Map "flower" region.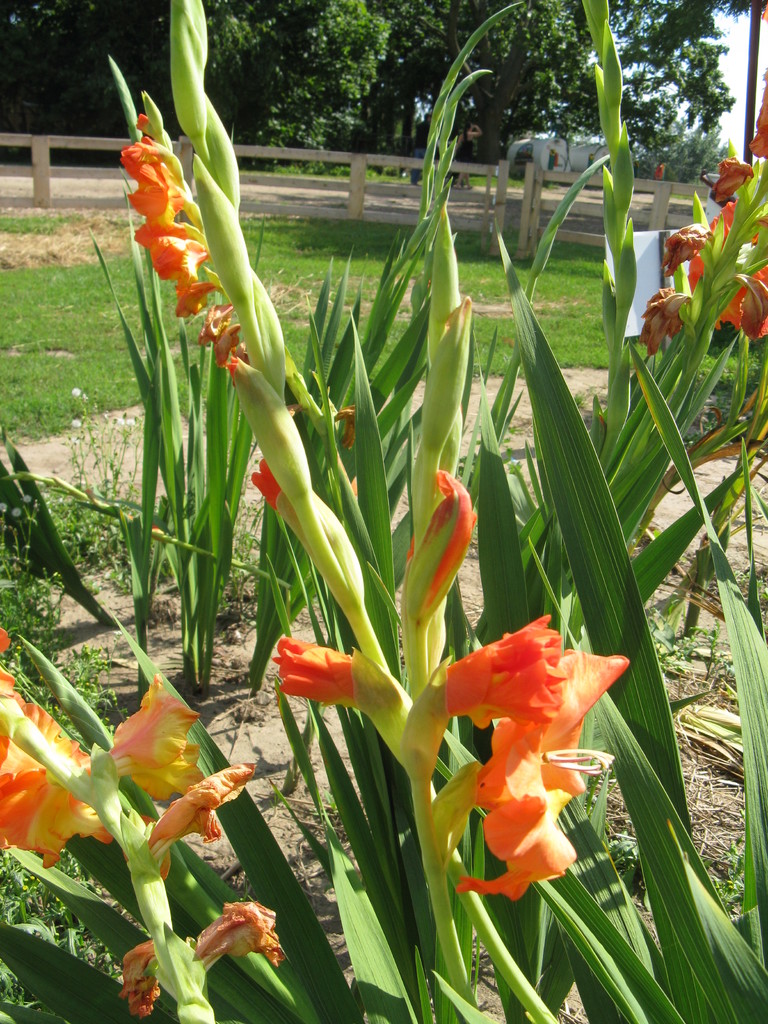
Mapped to (left=432, top=645, right=623, bottom=897).
